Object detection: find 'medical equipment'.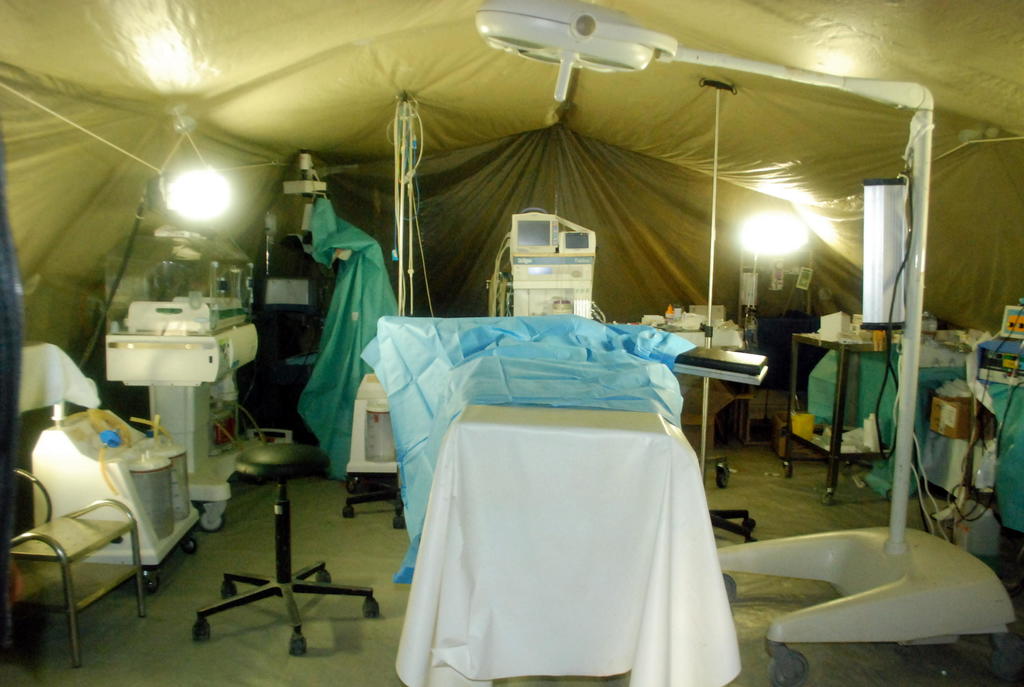
detection(356, 313, 740, 686).
